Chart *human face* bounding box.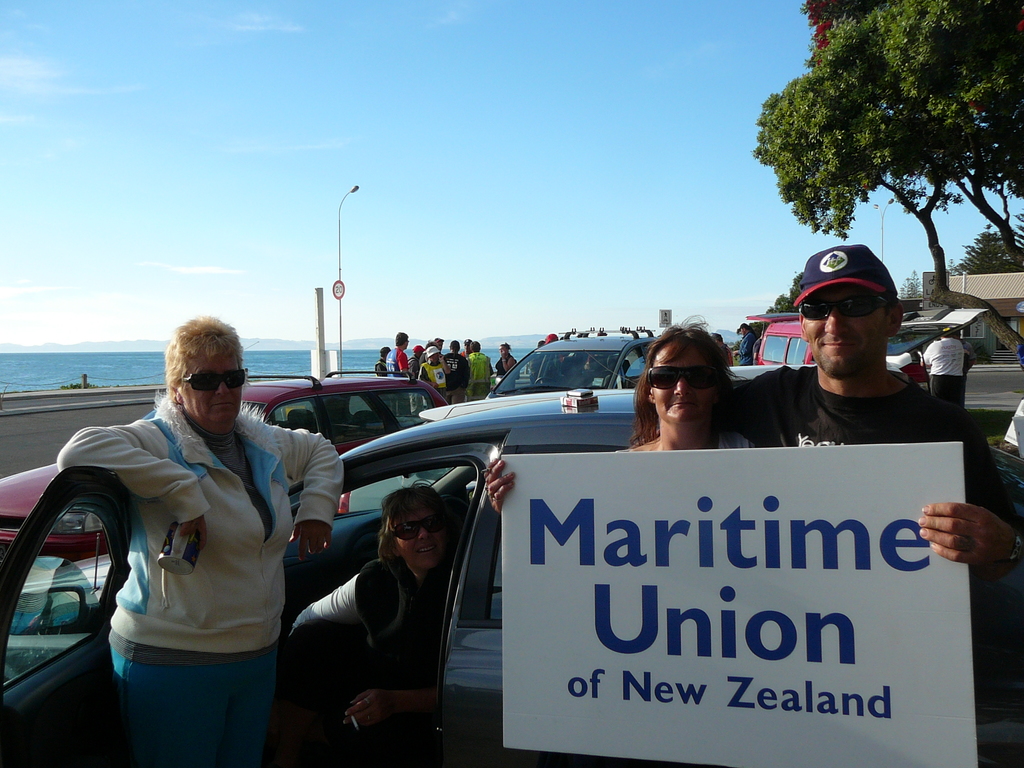
Charted: <bbox>799, 284, 887, 373</bbox>.
